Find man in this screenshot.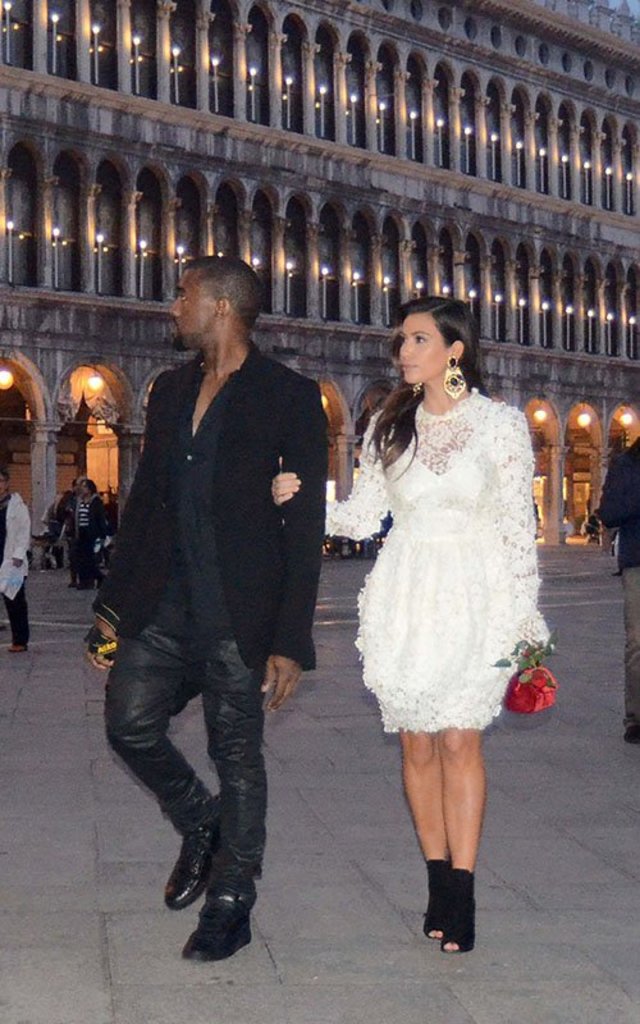
The bounding box for man is x1=593 y1=435 x2=639 y2=746.
